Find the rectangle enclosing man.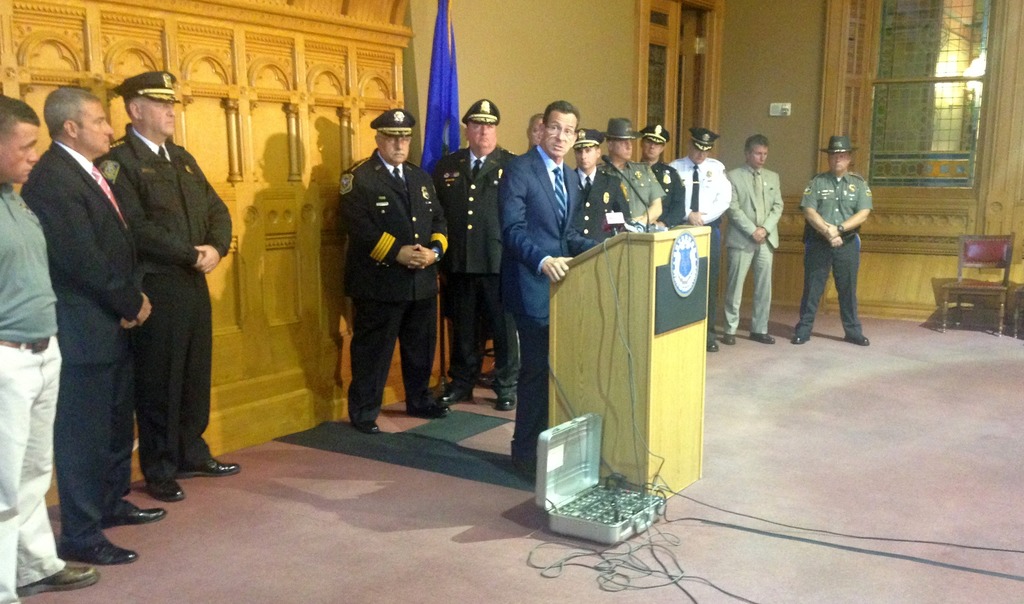
506, 113, 553, 155.
